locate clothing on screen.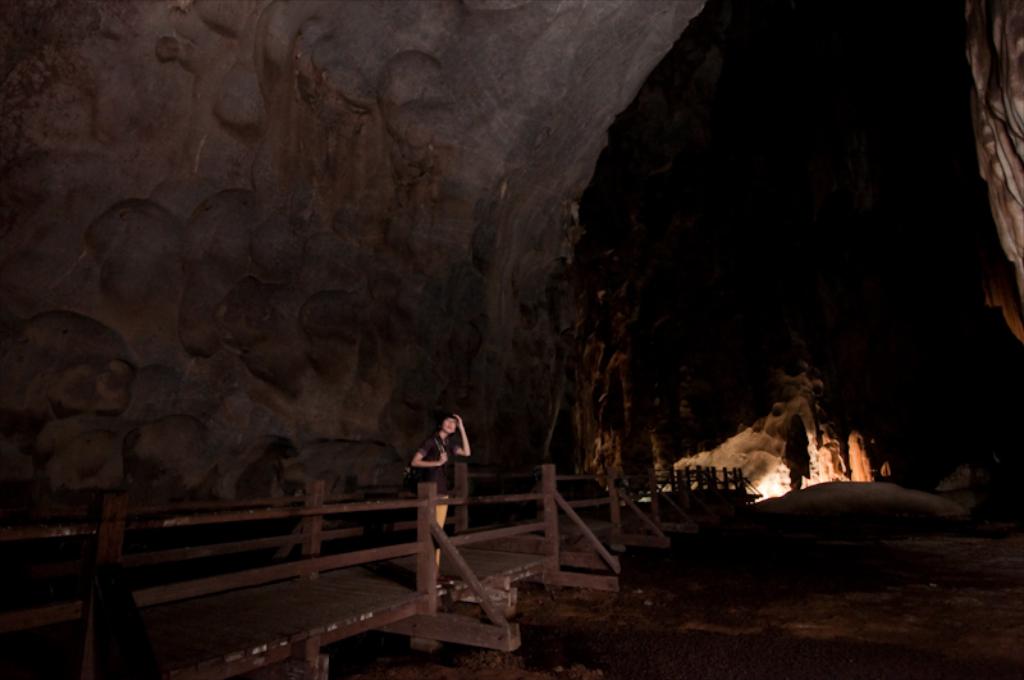
On screen at bbox=(415, 429, 486, 512).
